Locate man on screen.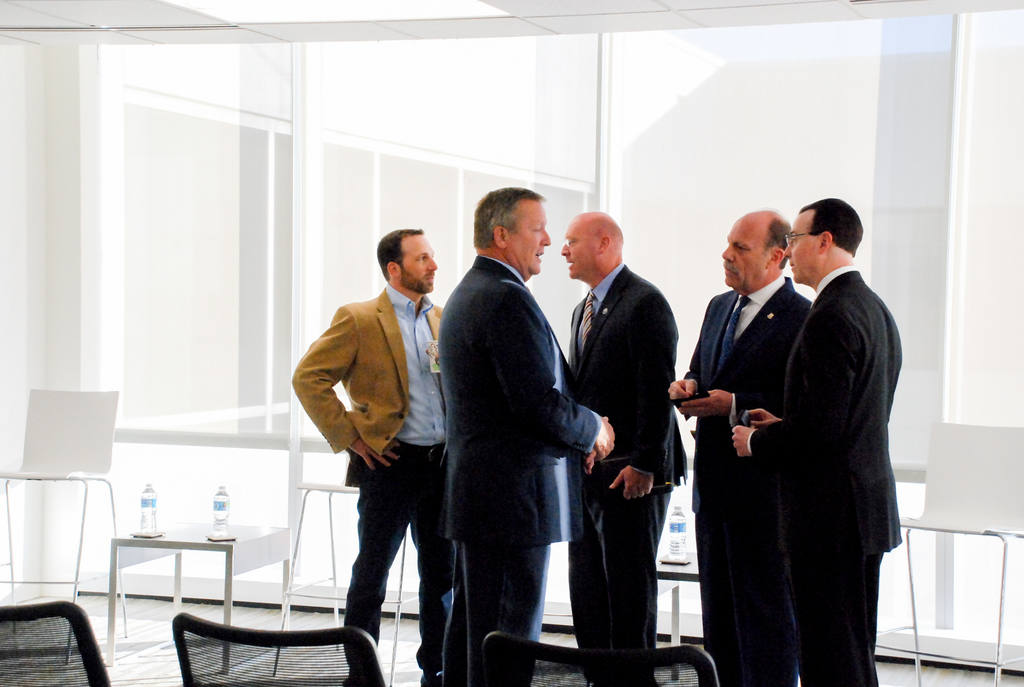
On screen at rect(421, 191, 608, 675).
